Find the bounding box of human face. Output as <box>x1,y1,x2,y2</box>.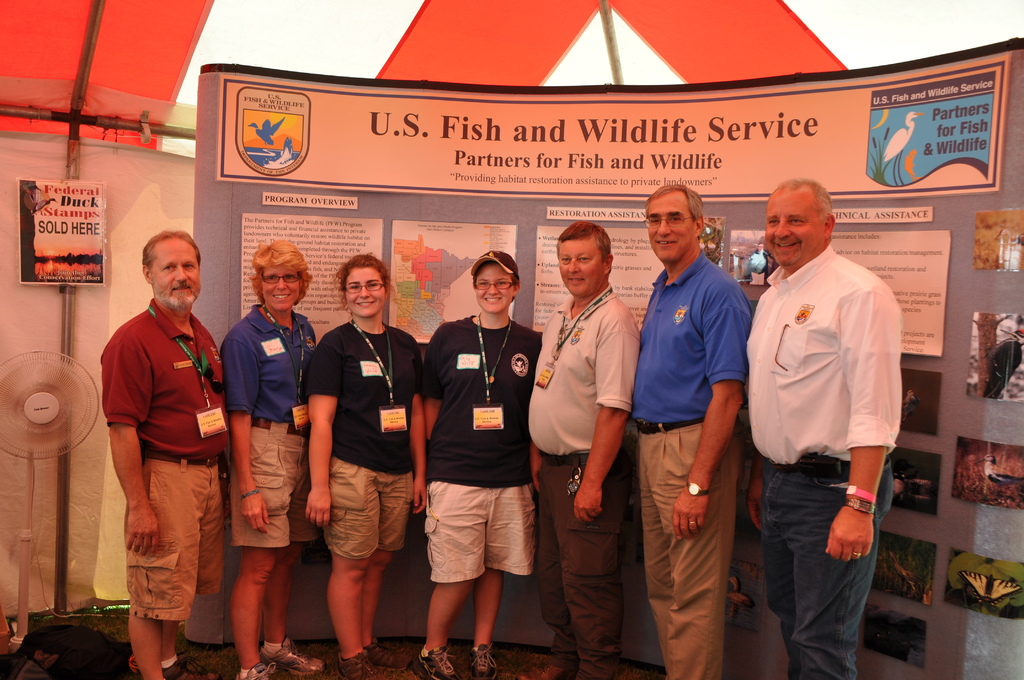
<box>266,268,300,314</box>.
